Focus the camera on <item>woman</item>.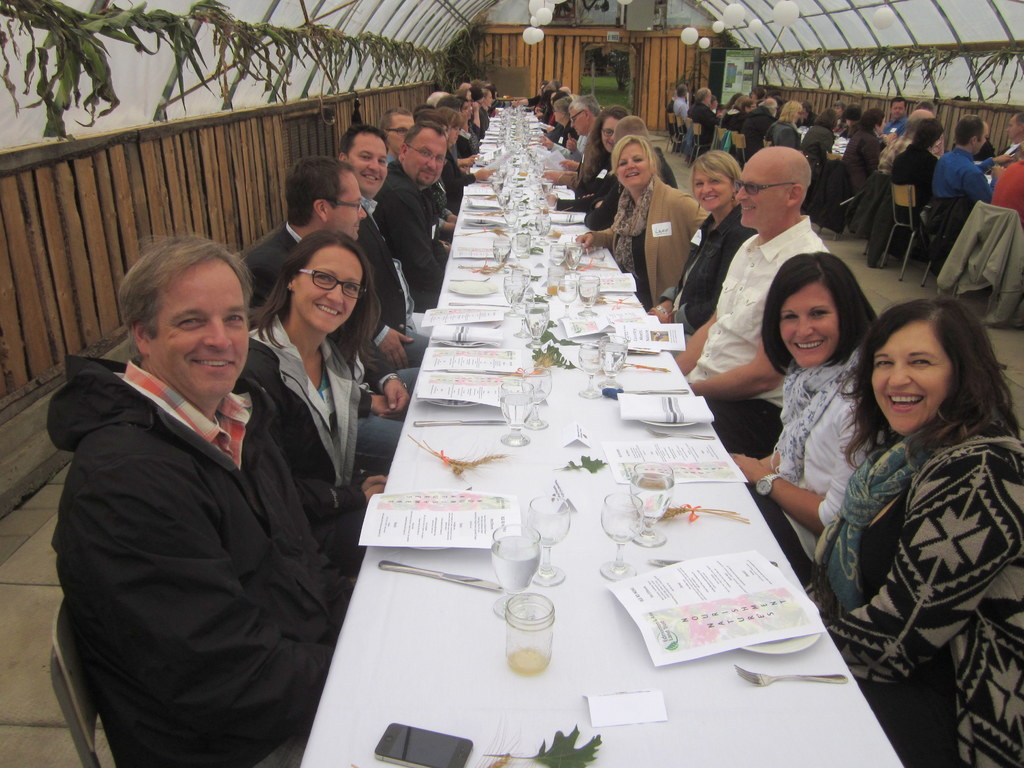
Focus region: bbox(890, 117, 945, 228).
